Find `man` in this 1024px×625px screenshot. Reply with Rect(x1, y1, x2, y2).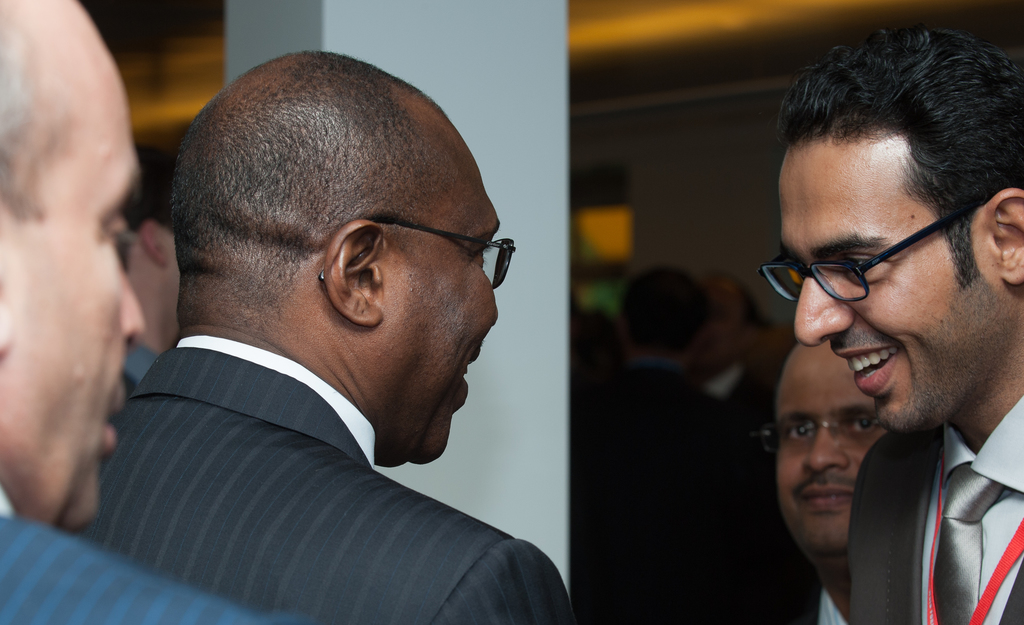
Rect(0, 0, 275, 624).
